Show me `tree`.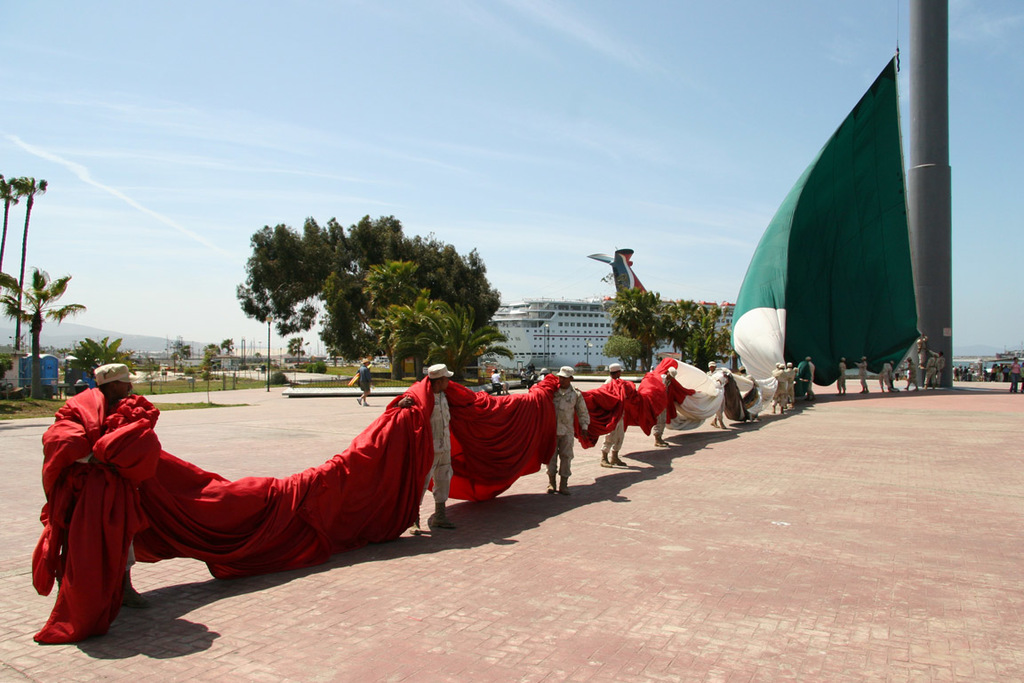
`tree` is here: 0:167:19:251.
